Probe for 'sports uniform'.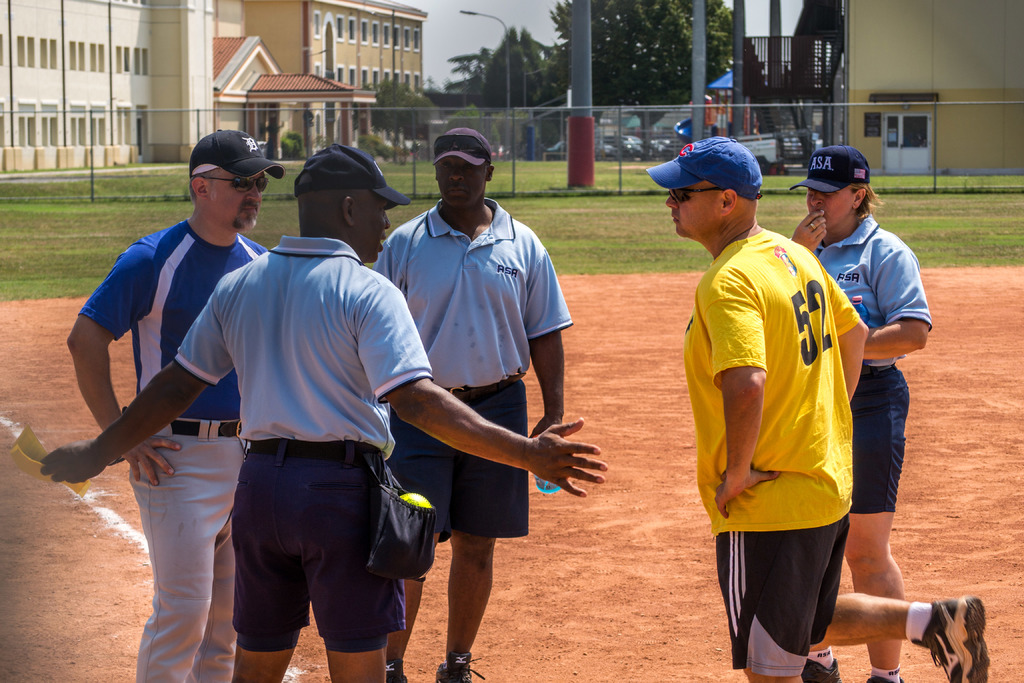
Probe result: 778/138/932/682.
